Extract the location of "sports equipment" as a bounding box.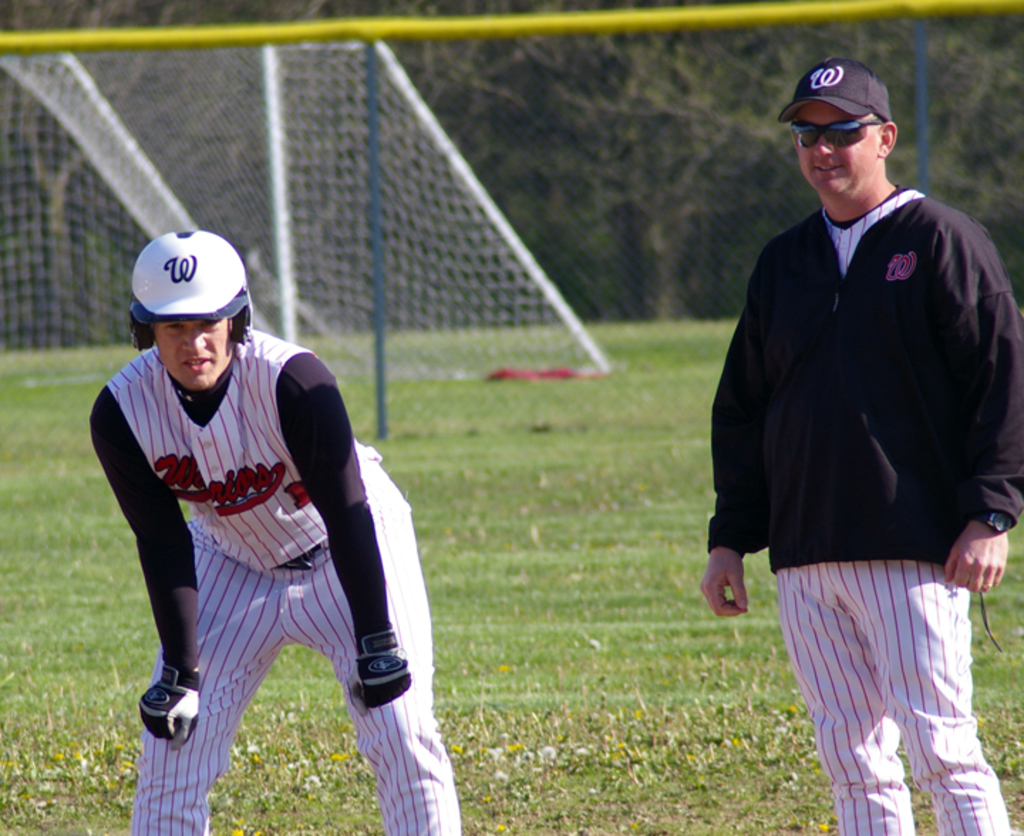
detection(357, 631, 412, 704).
